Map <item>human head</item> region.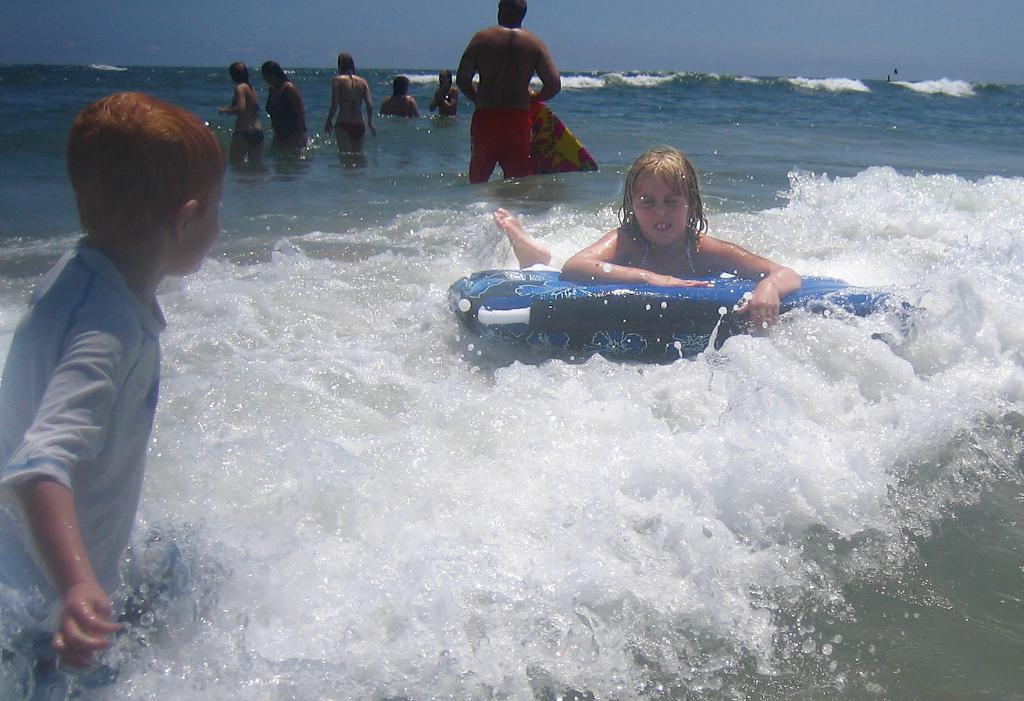
Mapped to box(393, 76, 416, 94).
